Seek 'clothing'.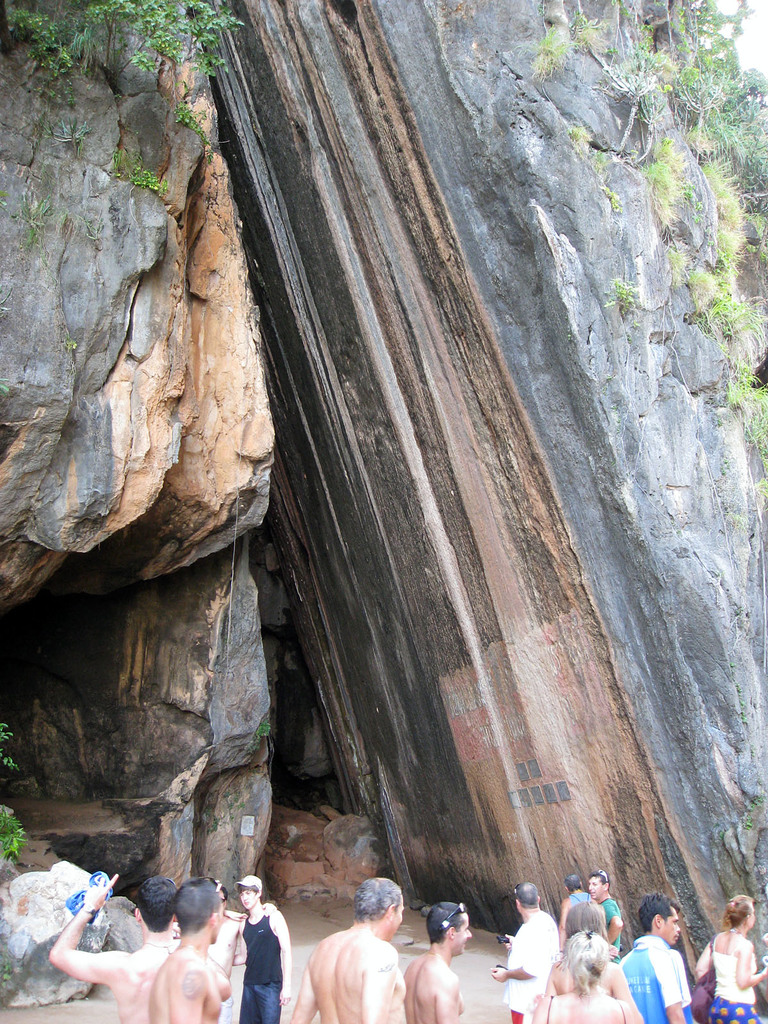
[left=569, top=889, right=593, bottom=903].
